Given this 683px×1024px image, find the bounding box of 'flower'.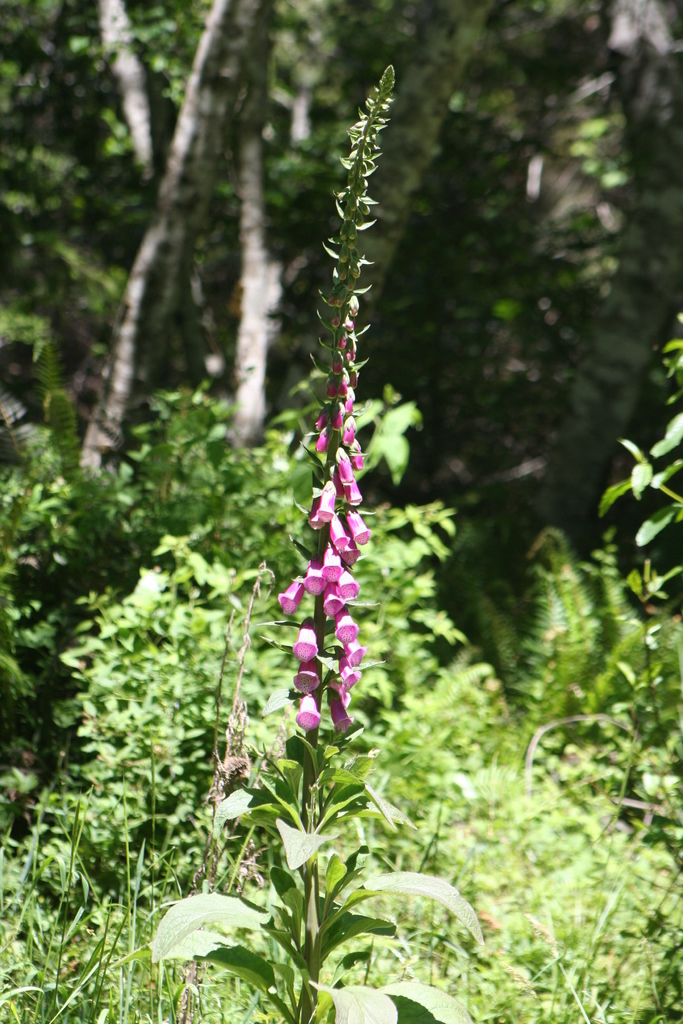
Rect(264, 308, 360, 739).
